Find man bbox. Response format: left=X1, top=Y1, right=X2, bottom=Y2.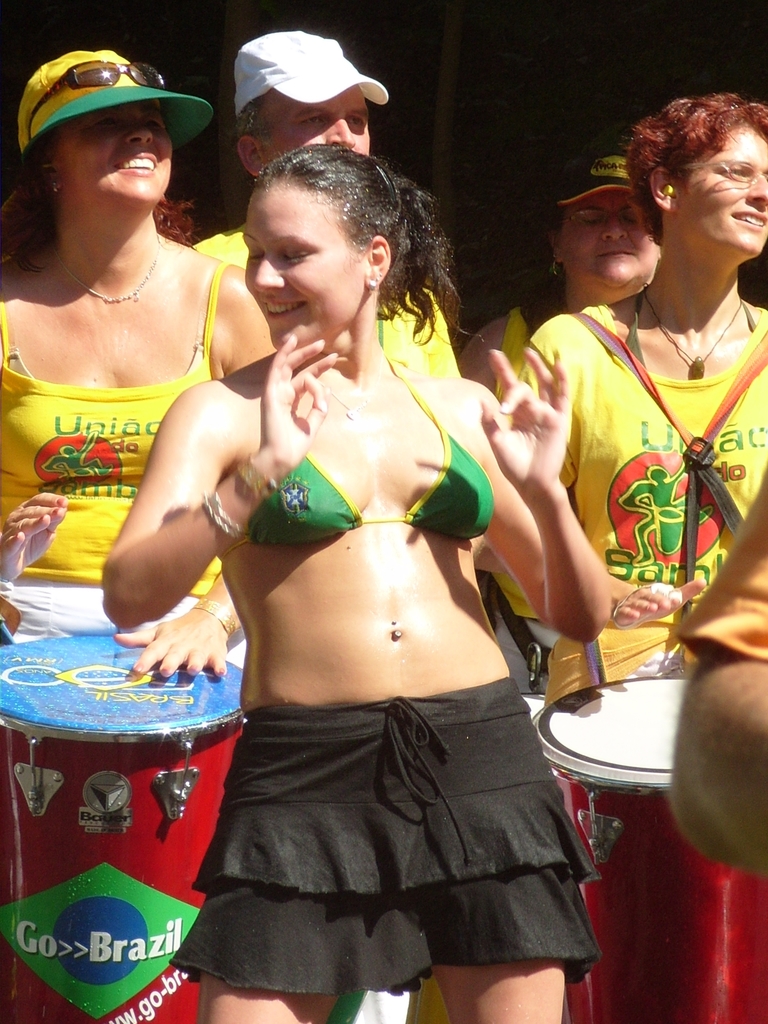
left=665, top=462, right=767, bottom=872.
